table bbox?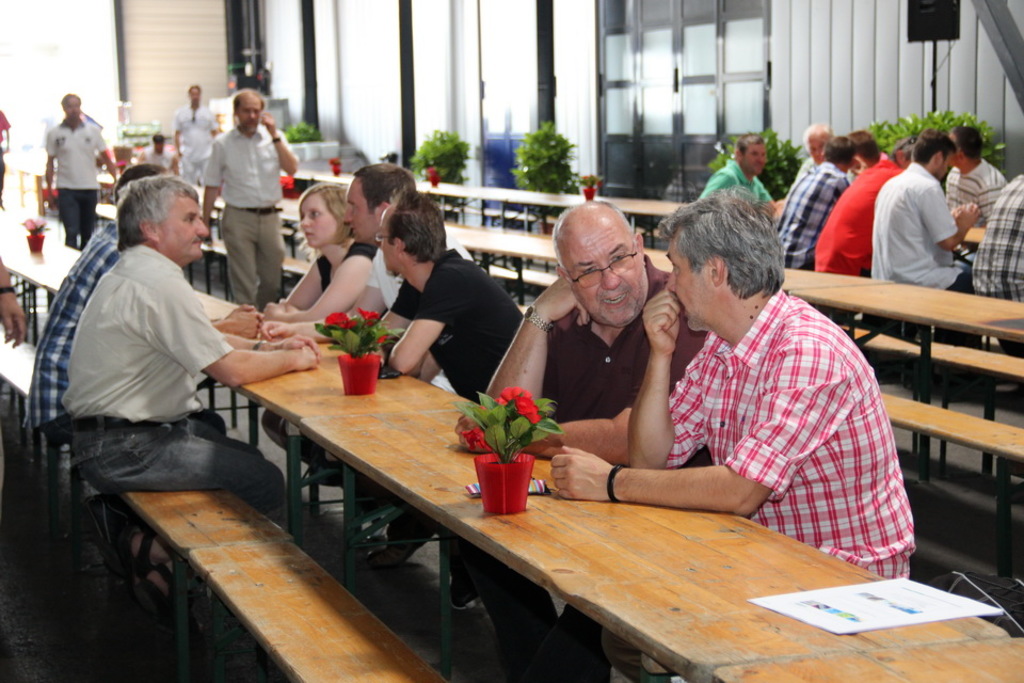
(413,181,710,253)
